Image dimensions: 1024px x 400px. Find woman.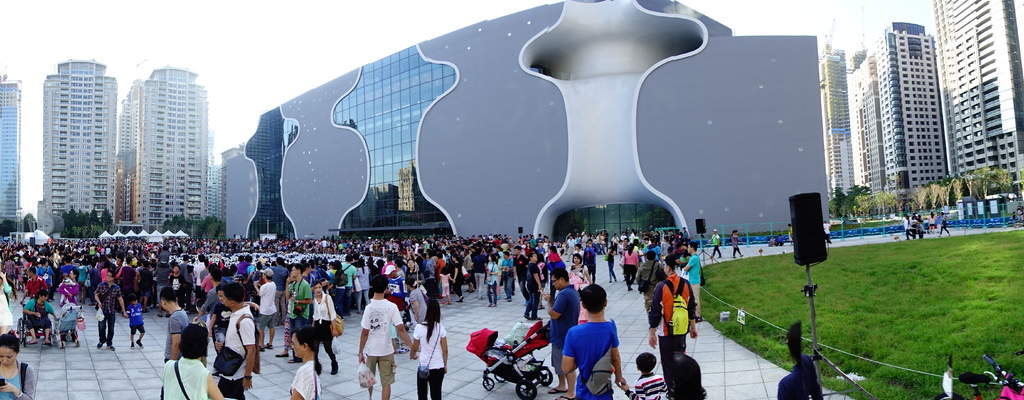
{"x1": 0, "y1": 268, "x2": 13, "y2": 339}.
